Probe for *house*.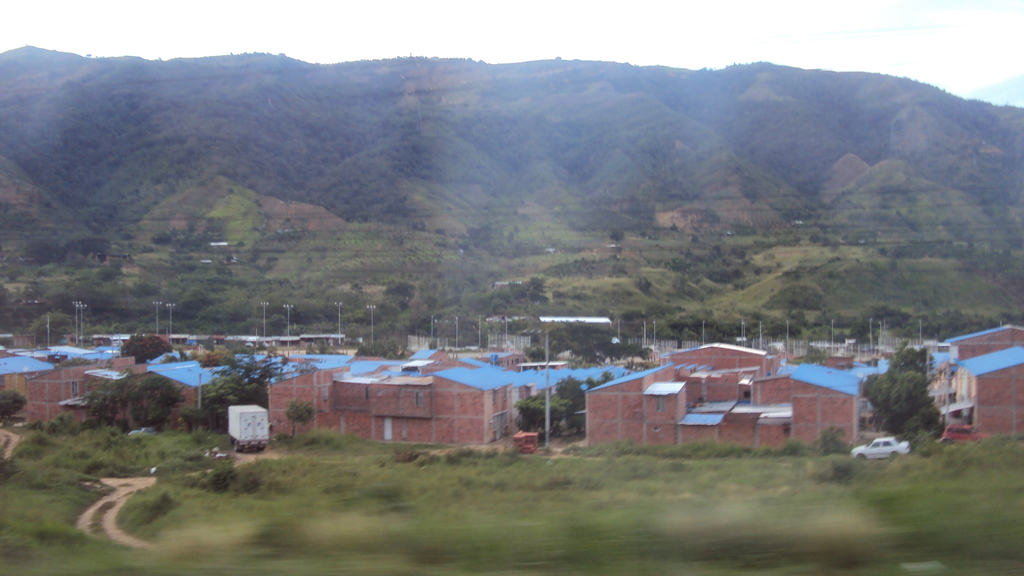
Probe result: x1=65 y1=373 x2=120 y2=438.
